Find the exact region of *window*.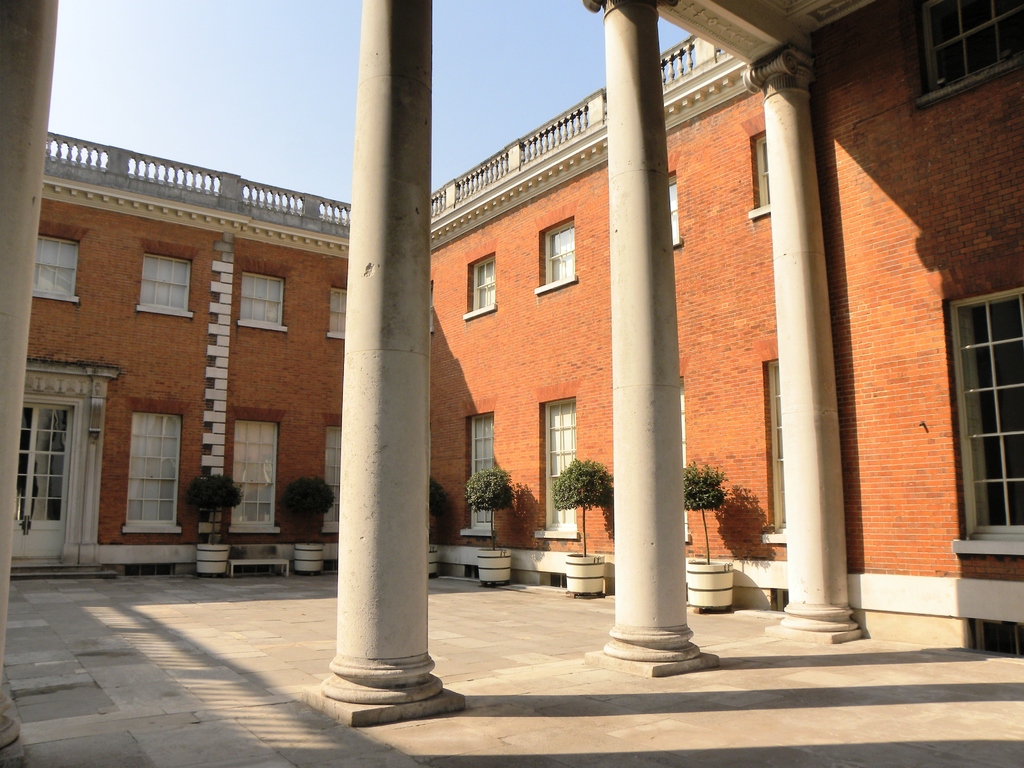
Exact region: (901,0,1023,101).
